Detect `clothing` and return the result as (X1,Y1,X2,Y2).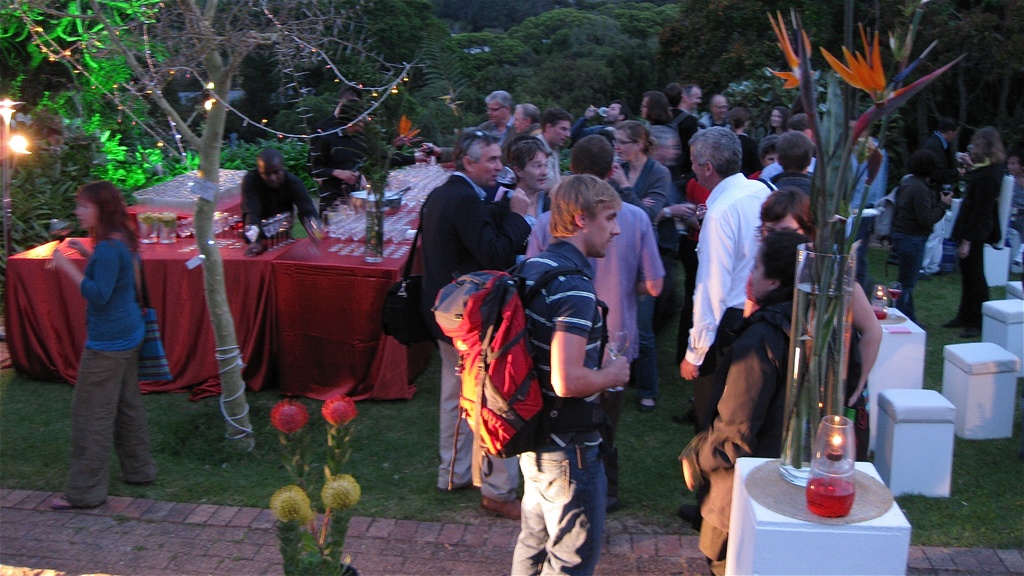
(419,169,530,339).
